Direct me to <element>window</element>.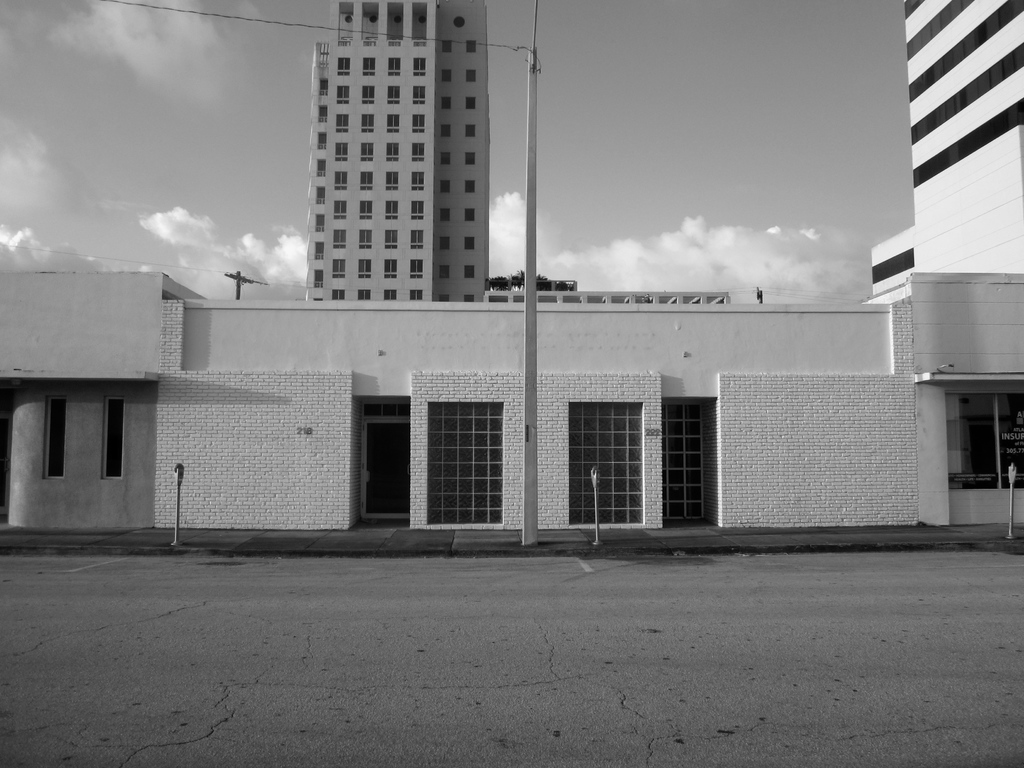
Direction: bbox(362, 58, 375, 76).
